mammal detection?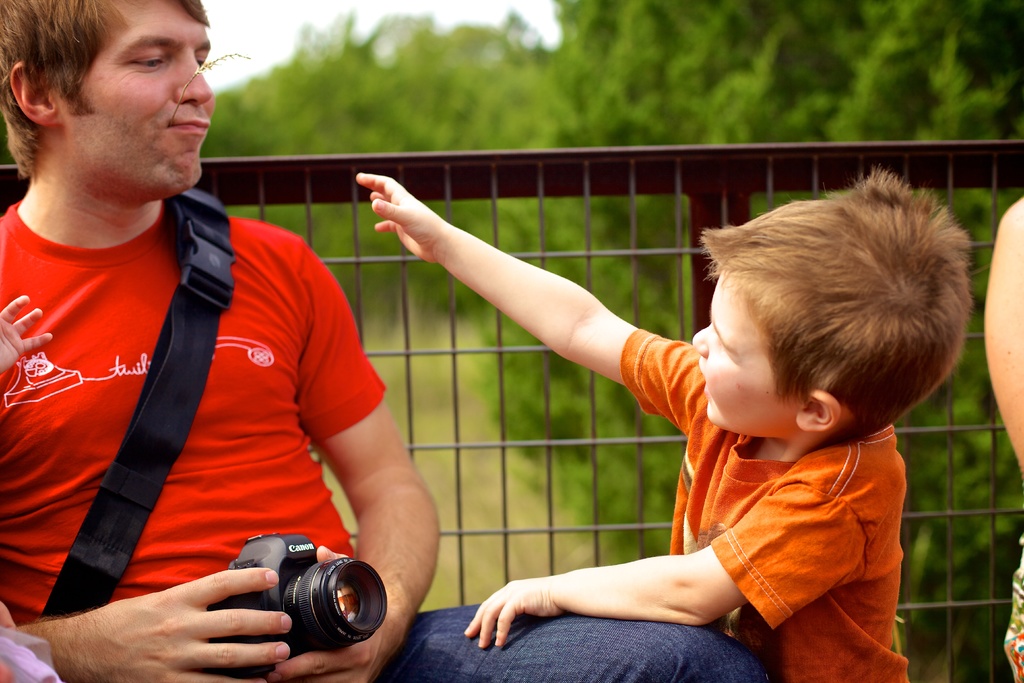
Rect(984, 198, 1023, 682)
